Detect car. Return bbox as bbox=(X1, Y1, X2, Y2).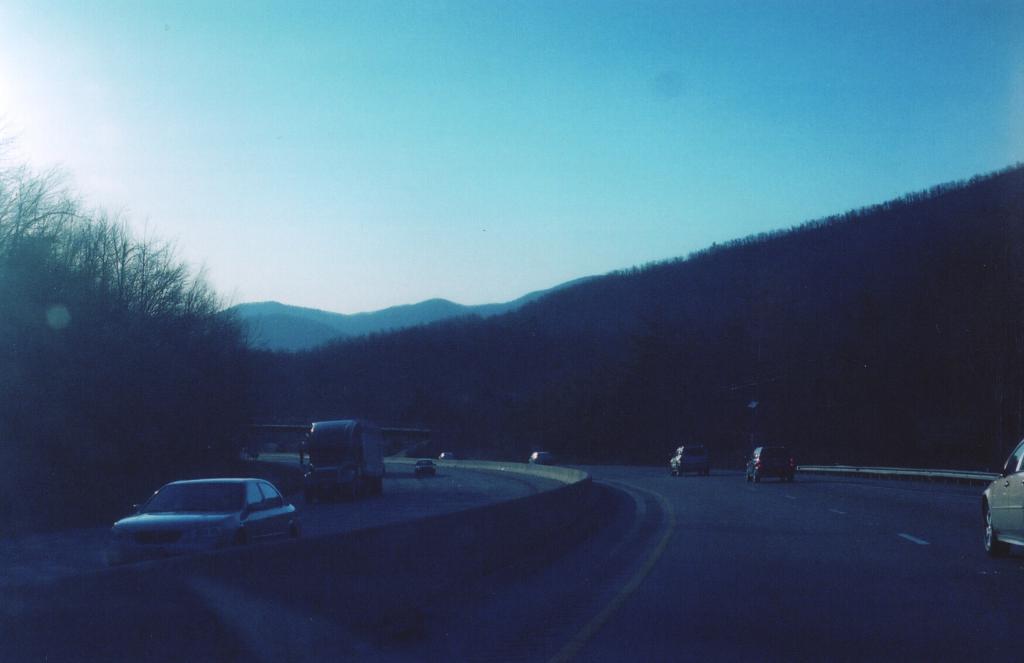
bbox=(980, 439, 1023, 557).
